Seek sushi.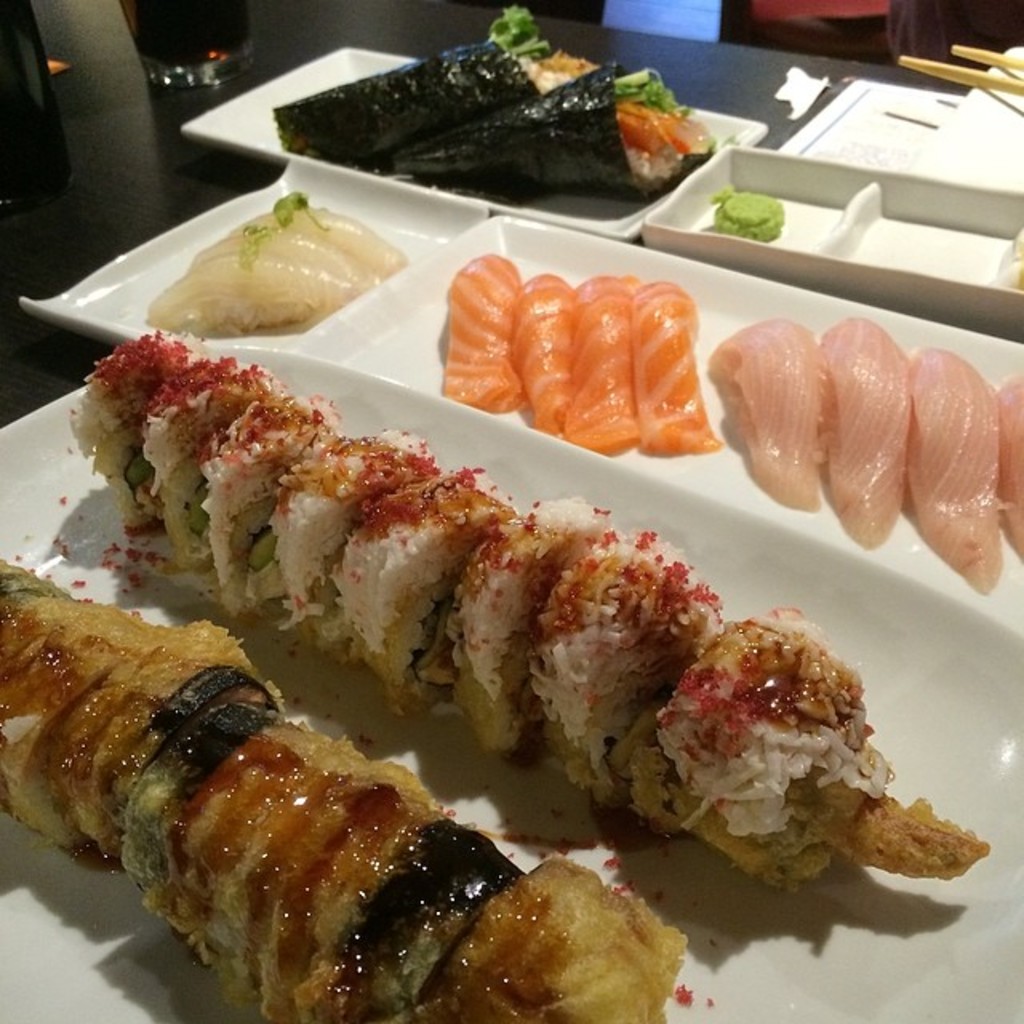
Rect(910, 350, 992, 586).
